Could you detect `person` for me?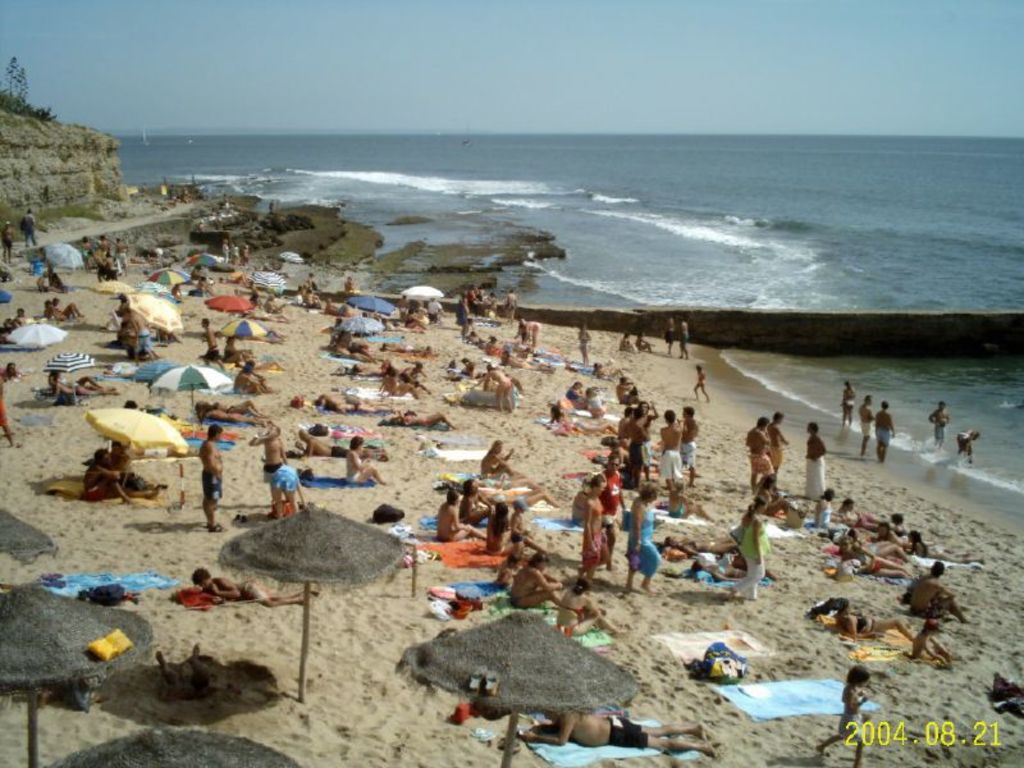
Detection result: (x1=911, y1=611, x2=948, y2=667).
